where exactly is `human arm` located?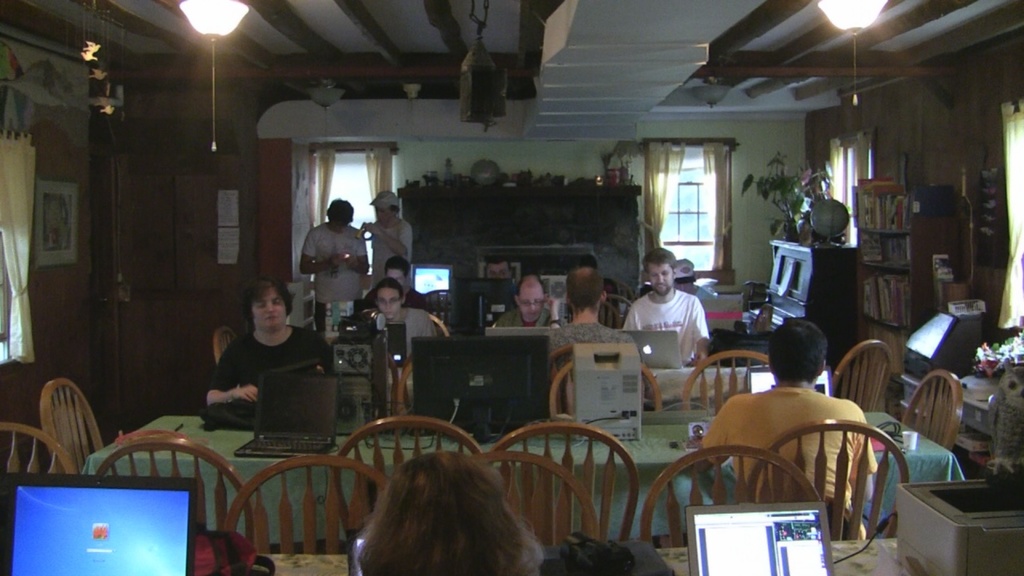
Its bounding box is select_region(842, 404, 878, 502).
